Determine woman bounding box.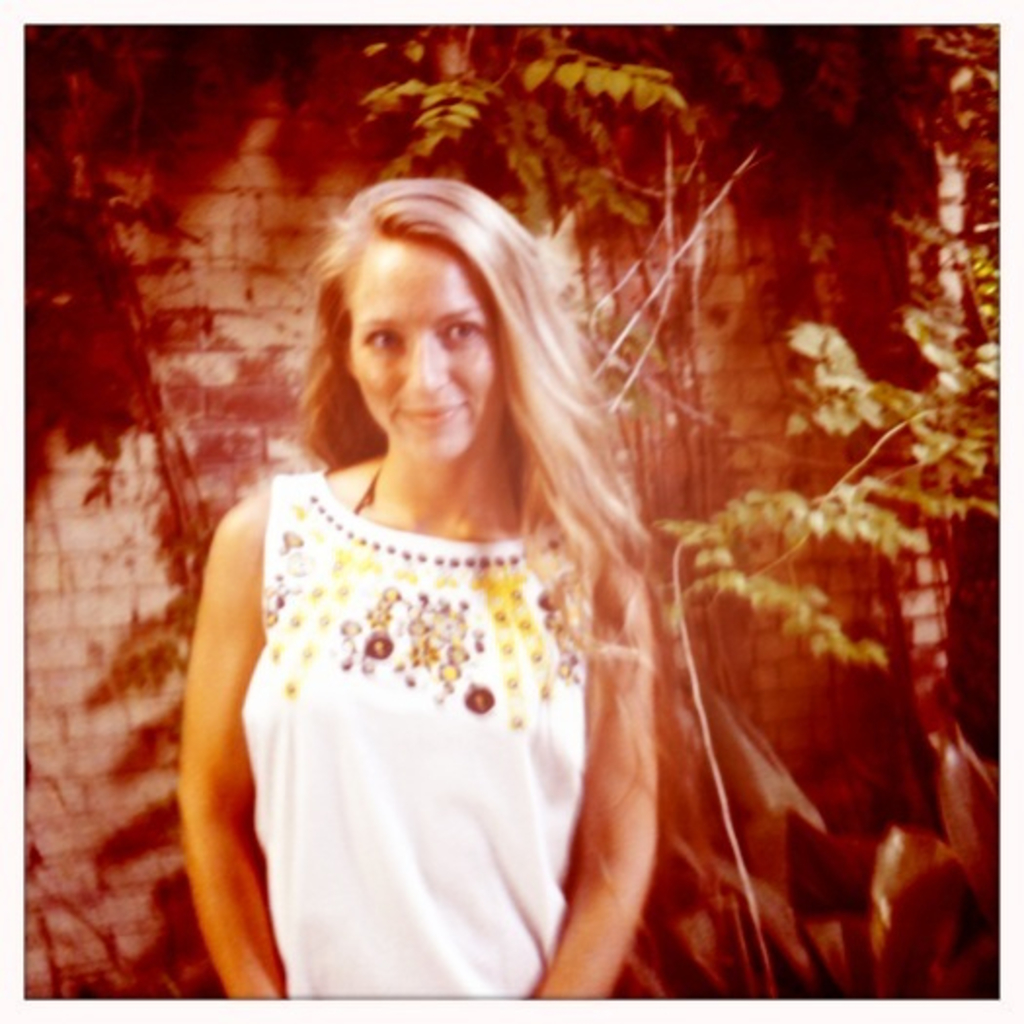
Determined: x1=170, y1=176, x2=657, y2=1003.
